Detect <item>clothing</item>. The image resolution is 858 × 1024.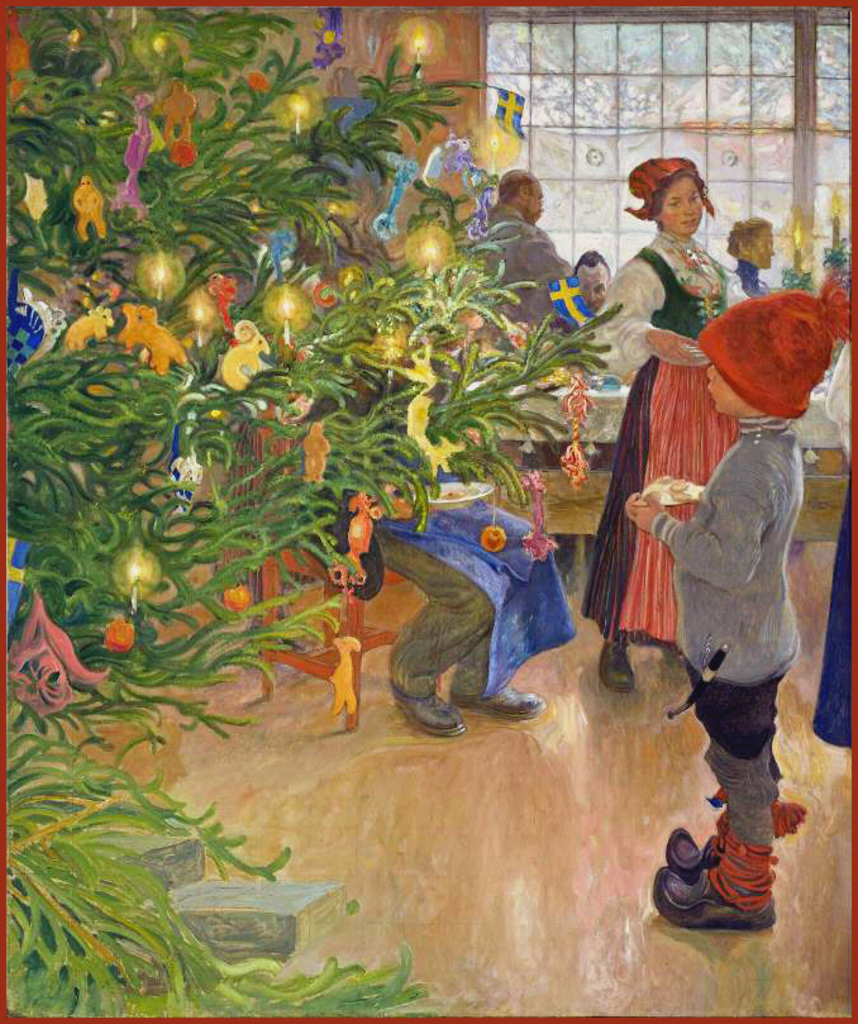
bbox=[480, 200, 576, 322].
